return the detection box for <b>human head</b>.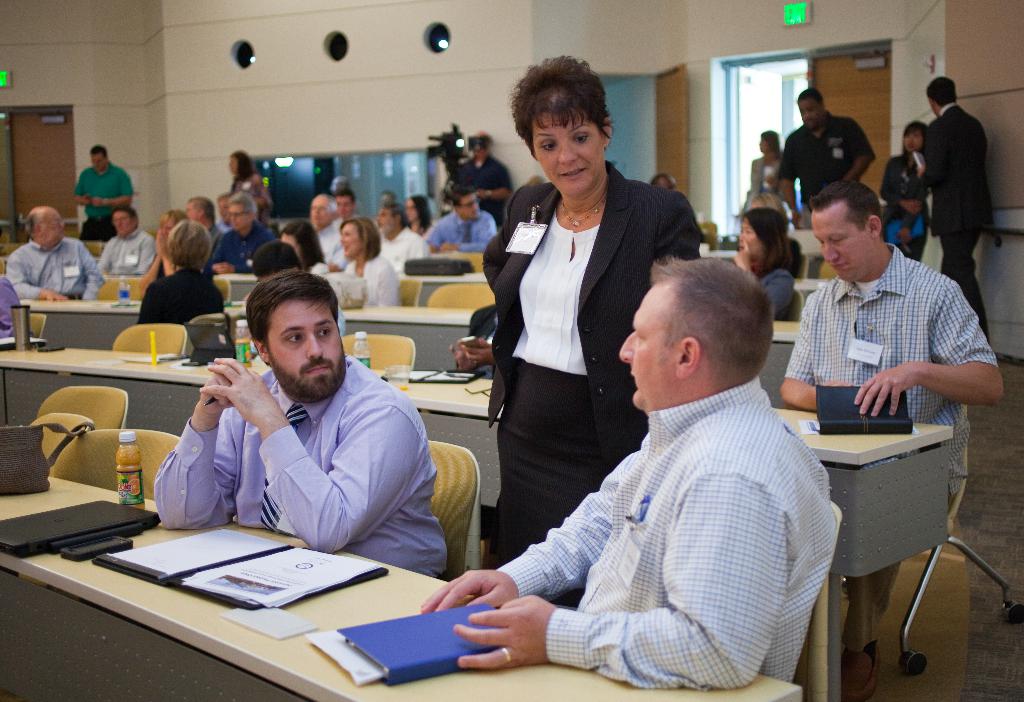
bbox=[337, 215, 380, 257].
